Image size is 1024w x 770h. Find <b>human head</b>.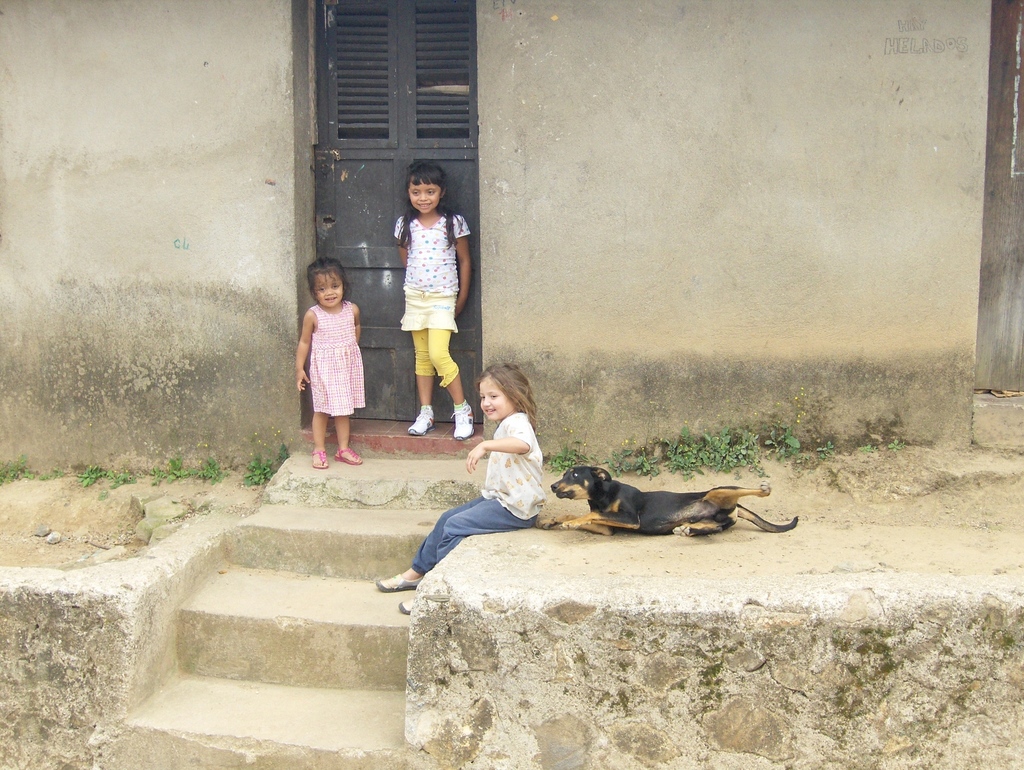
477/360/529/421.
